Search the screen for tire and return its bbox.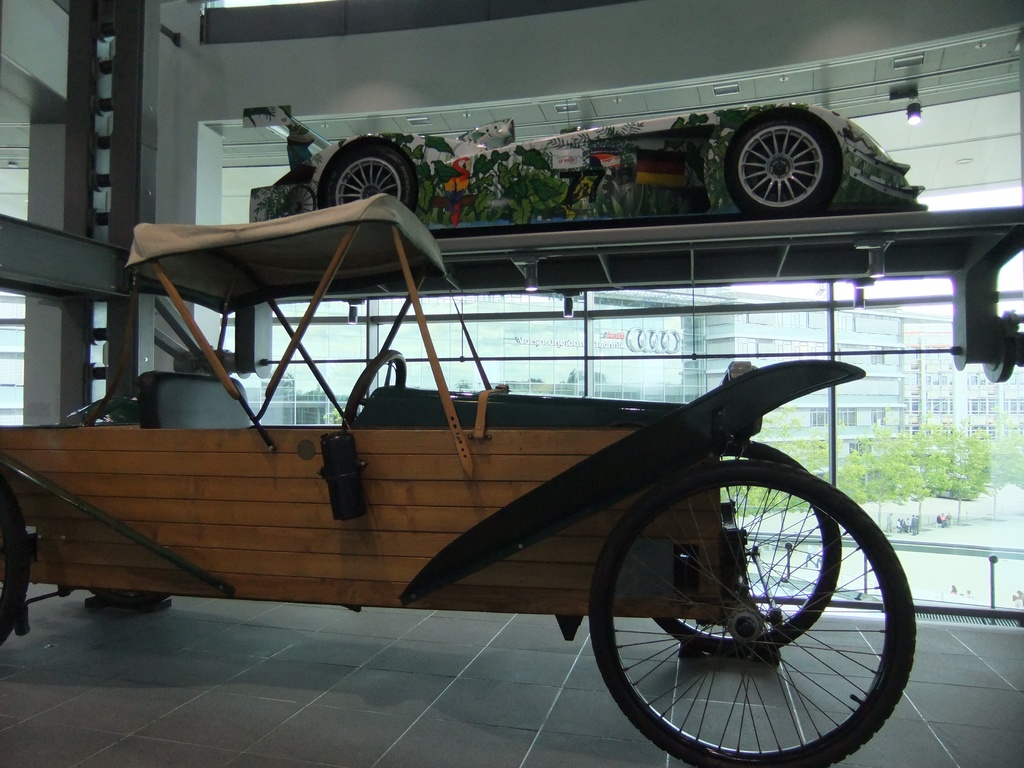
Found: 730:120:838:217.
